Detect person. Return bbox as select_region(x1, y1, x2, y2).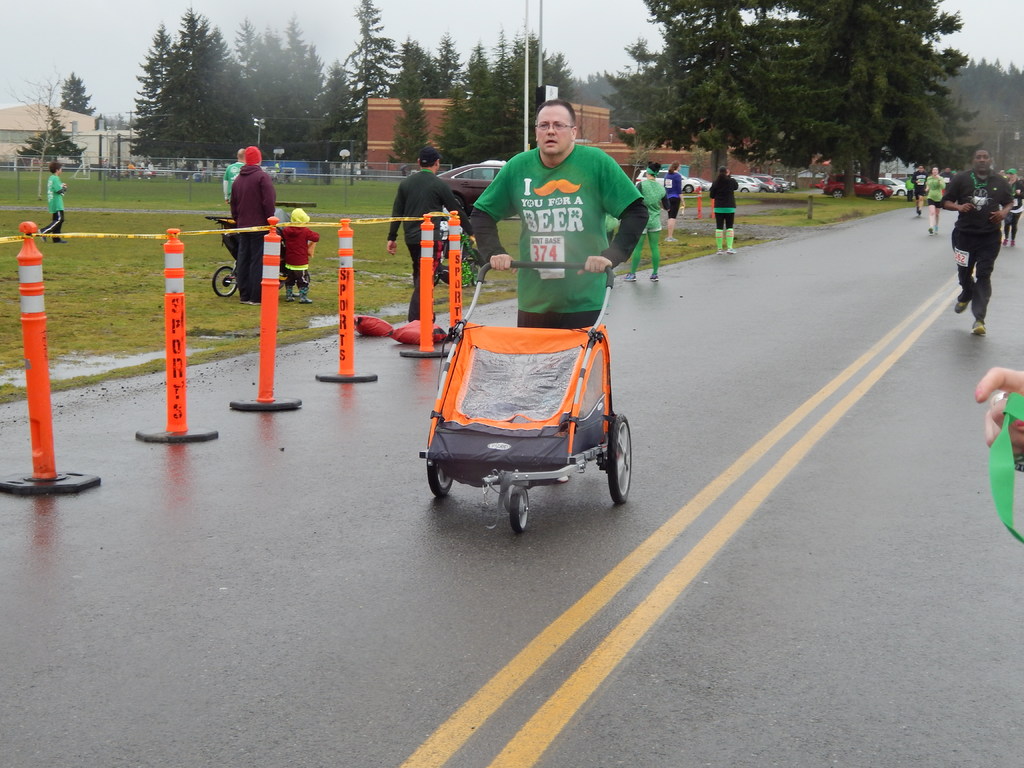
select_region(663, 159, 685, 244).
